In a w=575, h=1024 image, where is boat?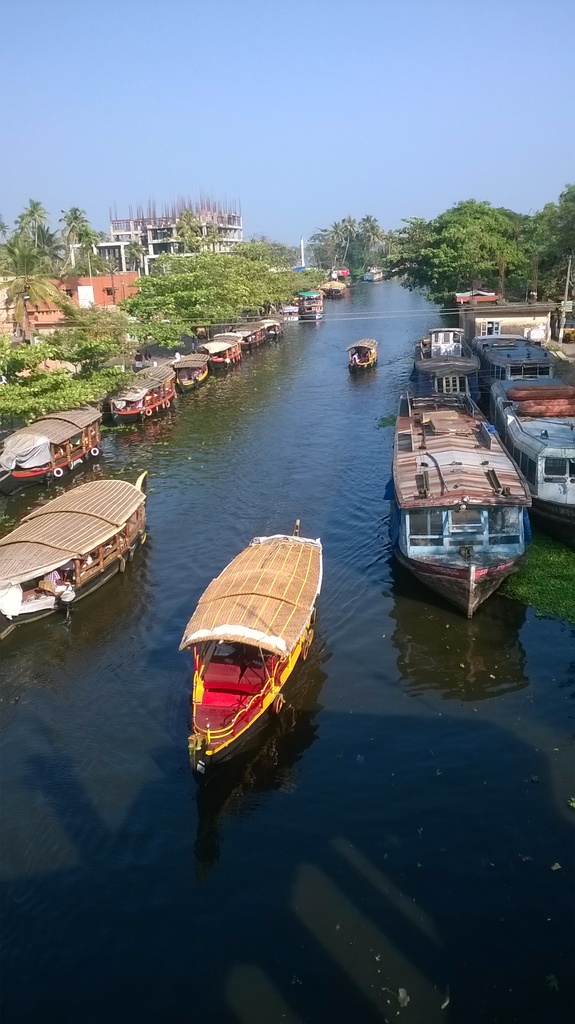
bbox=[202, 333, 244, 367].
